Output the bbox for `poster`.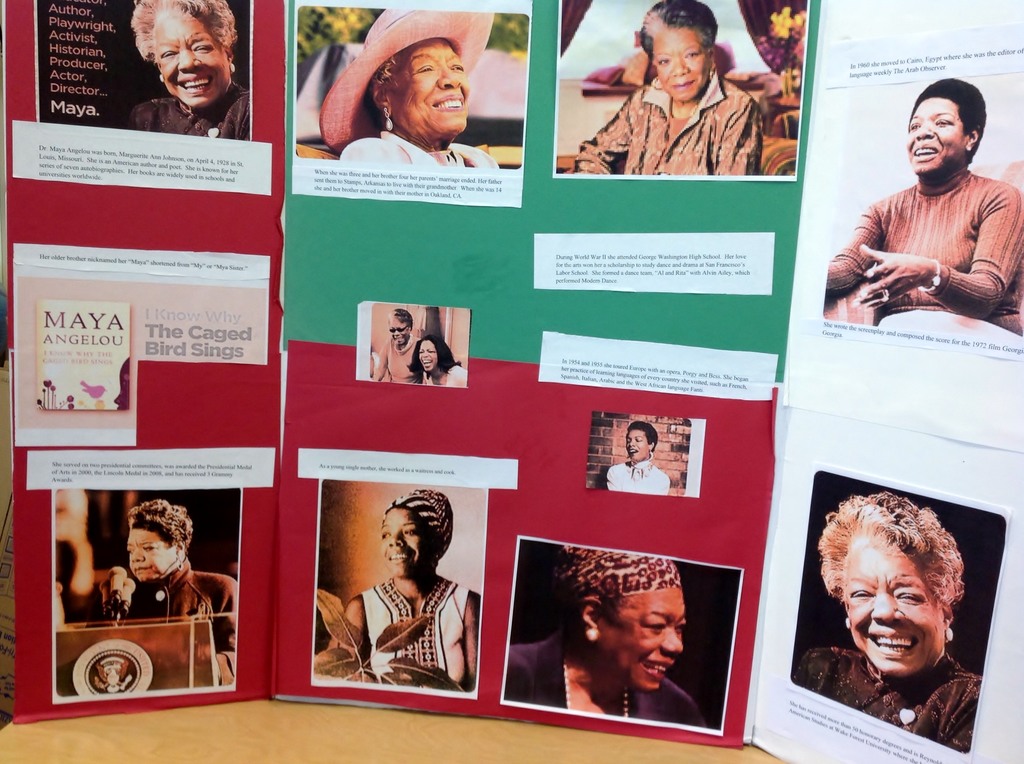
<box>25,438,280,701</box>.
